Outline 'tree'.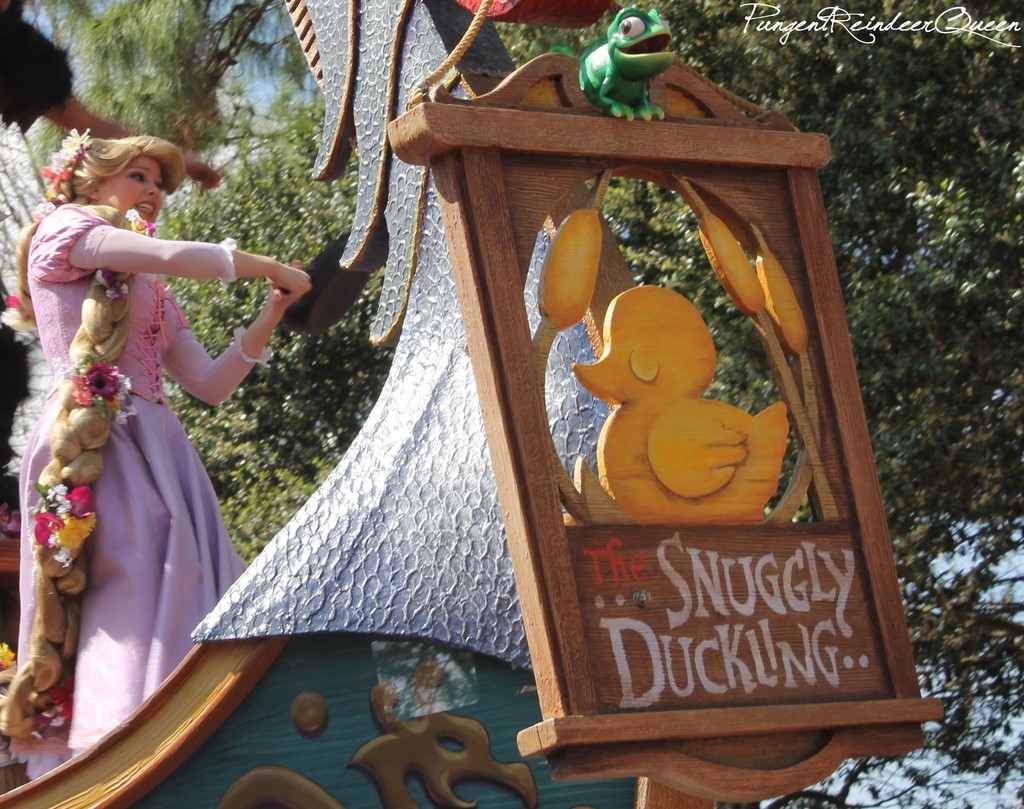
Outline: x1=26, y1=0, x2=331, y2=172.
